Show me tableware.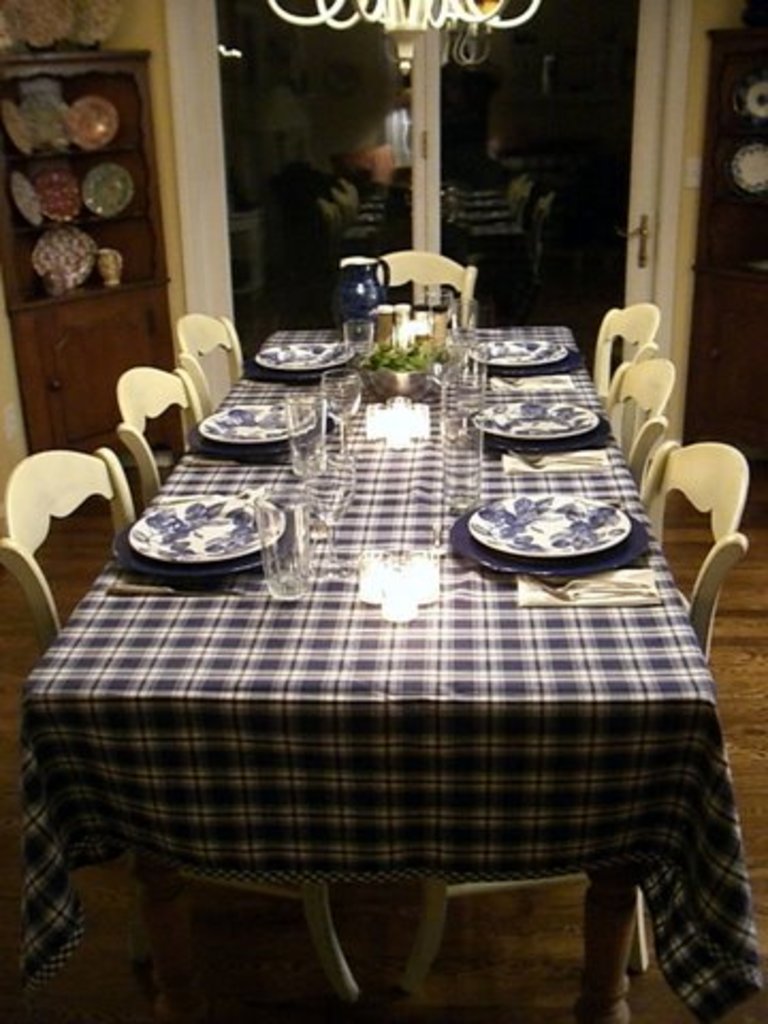
tableware is here: bbox=[256, 346, 348, 373].
